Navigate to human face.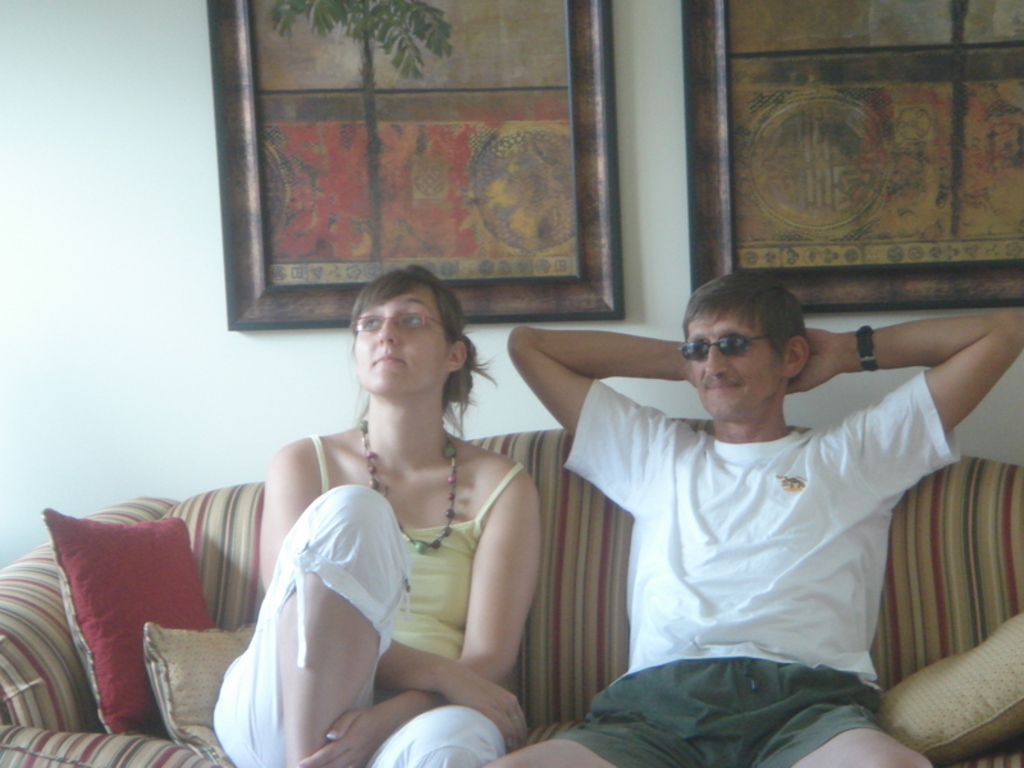
Navigation target: Rect(357, 292, 440, 411).
